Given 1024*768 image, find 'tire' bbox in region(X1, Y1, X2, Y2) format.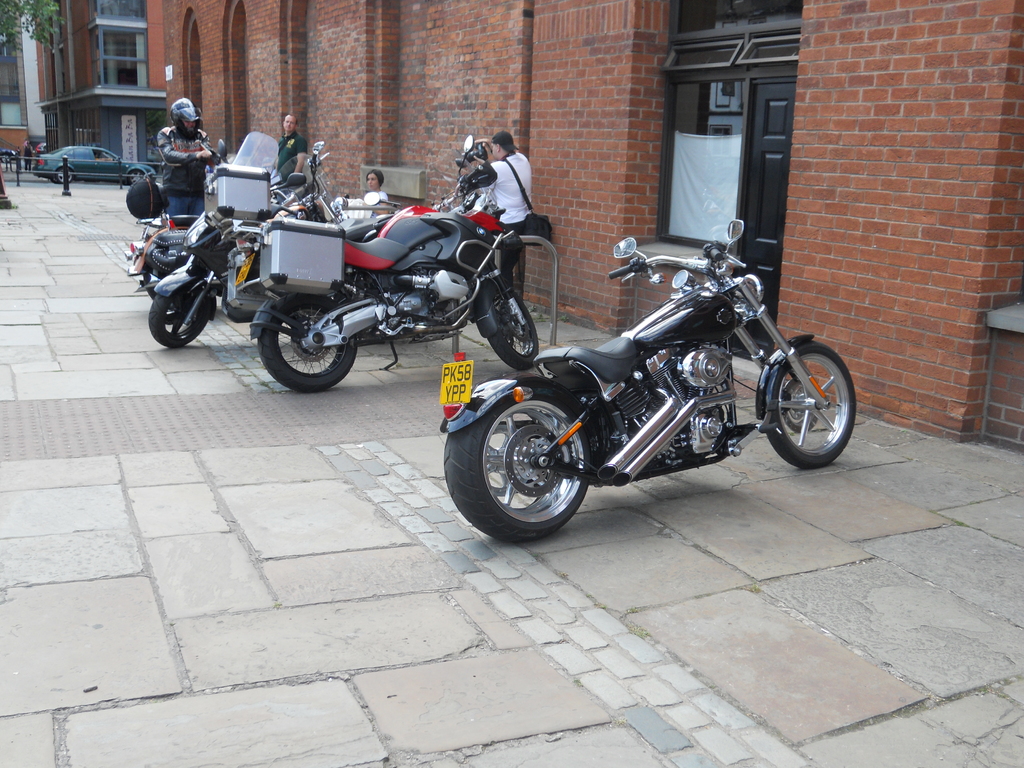
region(440, 378, 593, 538).
